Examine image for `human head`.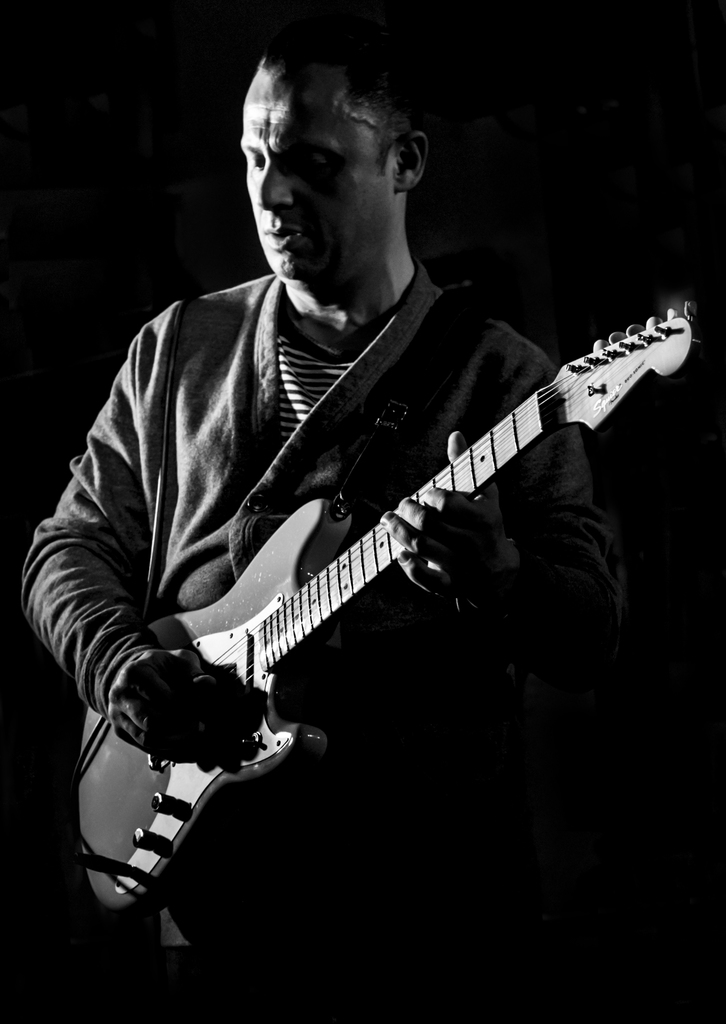
Examination result: (left=236, top=11, right=434, bottom=291).
